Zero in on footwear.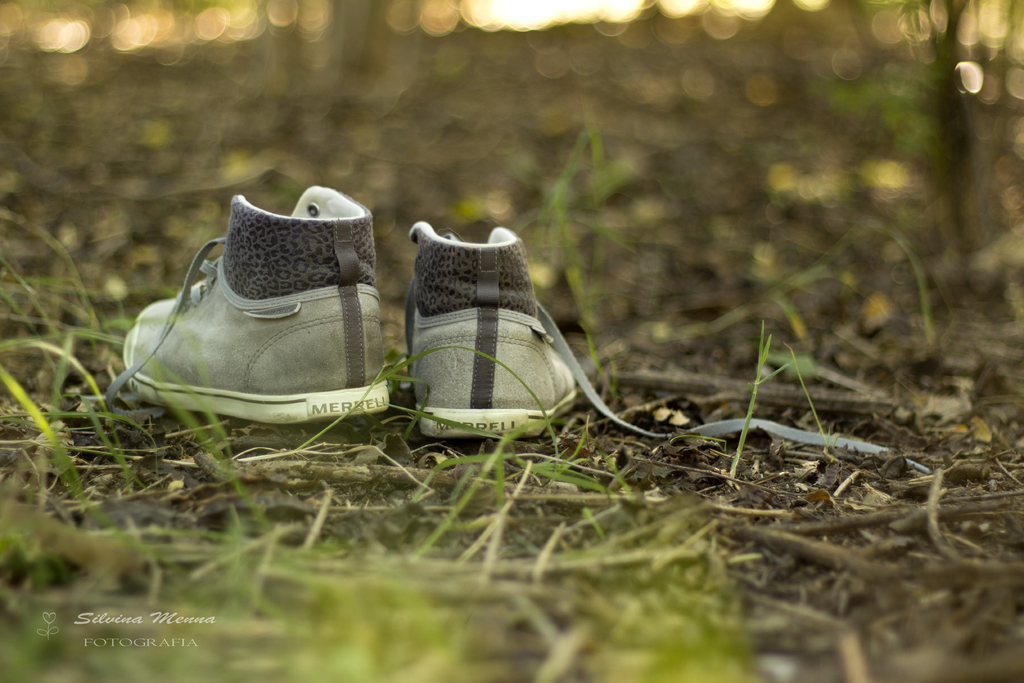
Zeroed in: crop(390, 217, 588, 454).
